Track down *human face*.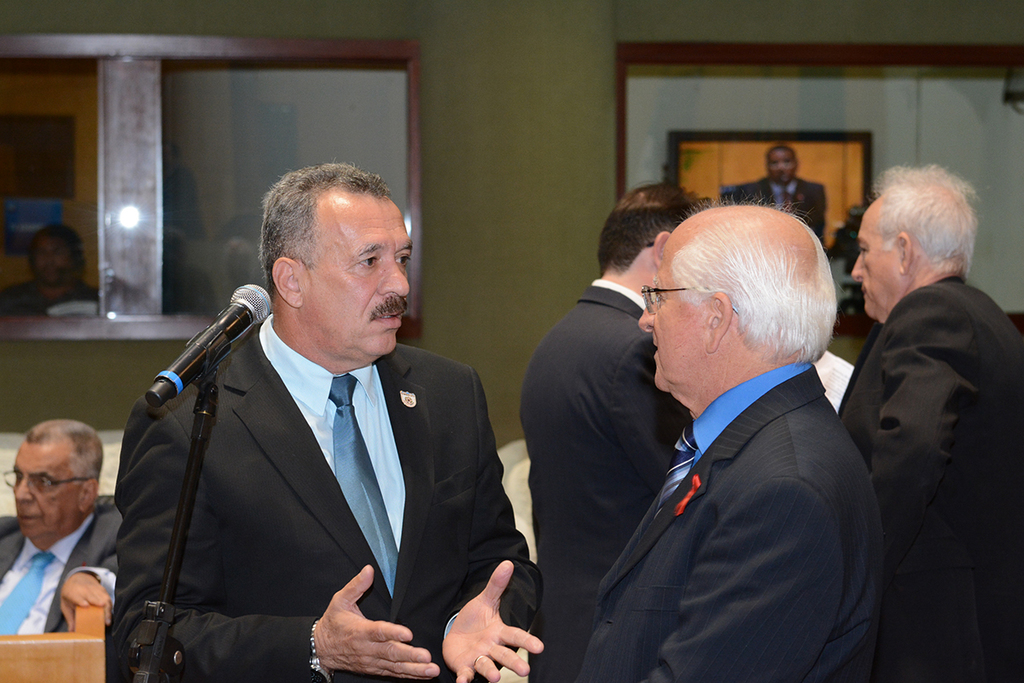
Tracked to (left=32, top=231, right=78, bottom=284).
